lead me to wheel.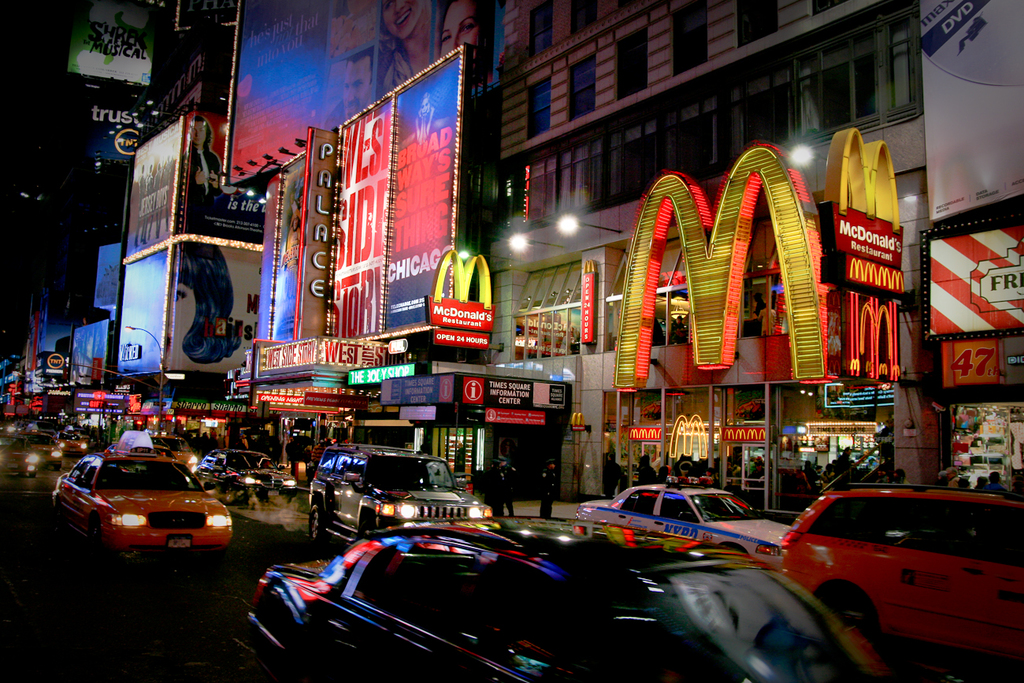
Lead to x1=309 y1=506 x2=327 y2=544.
